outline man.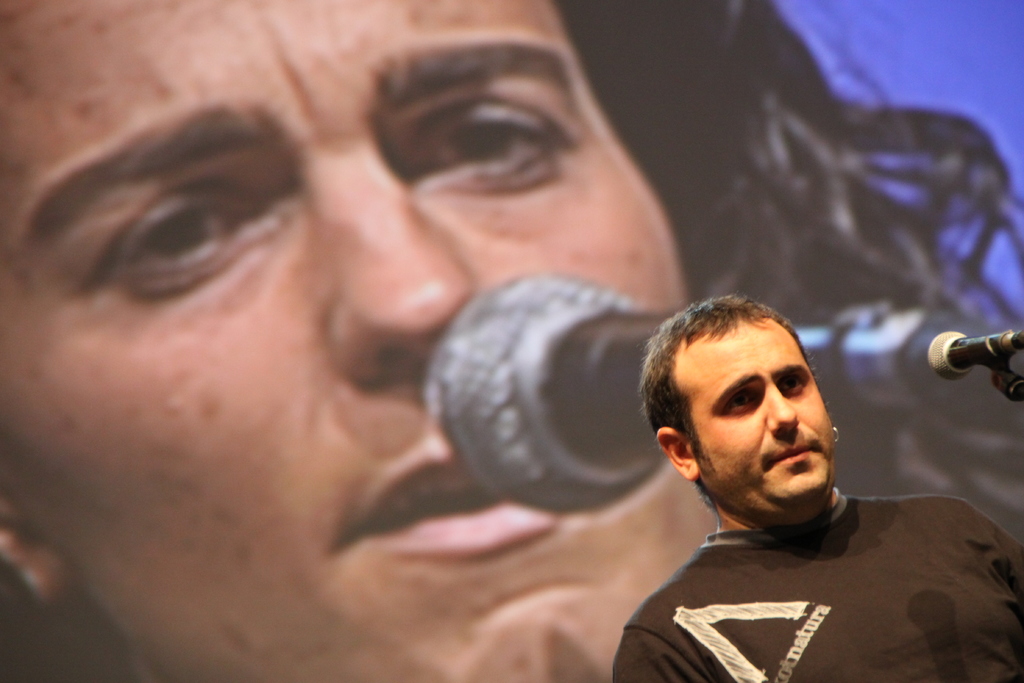
Outline: BBox(567, 293, 995, 671).
